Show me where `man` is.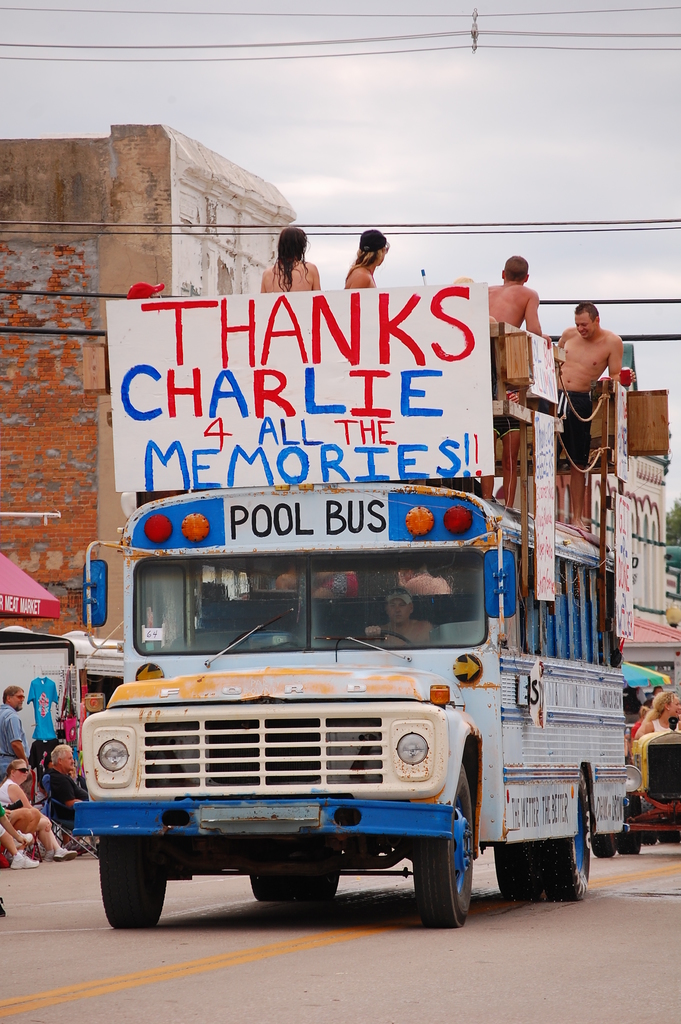
`man` is at x1=0, y1=678, x2=31, y2=779.
